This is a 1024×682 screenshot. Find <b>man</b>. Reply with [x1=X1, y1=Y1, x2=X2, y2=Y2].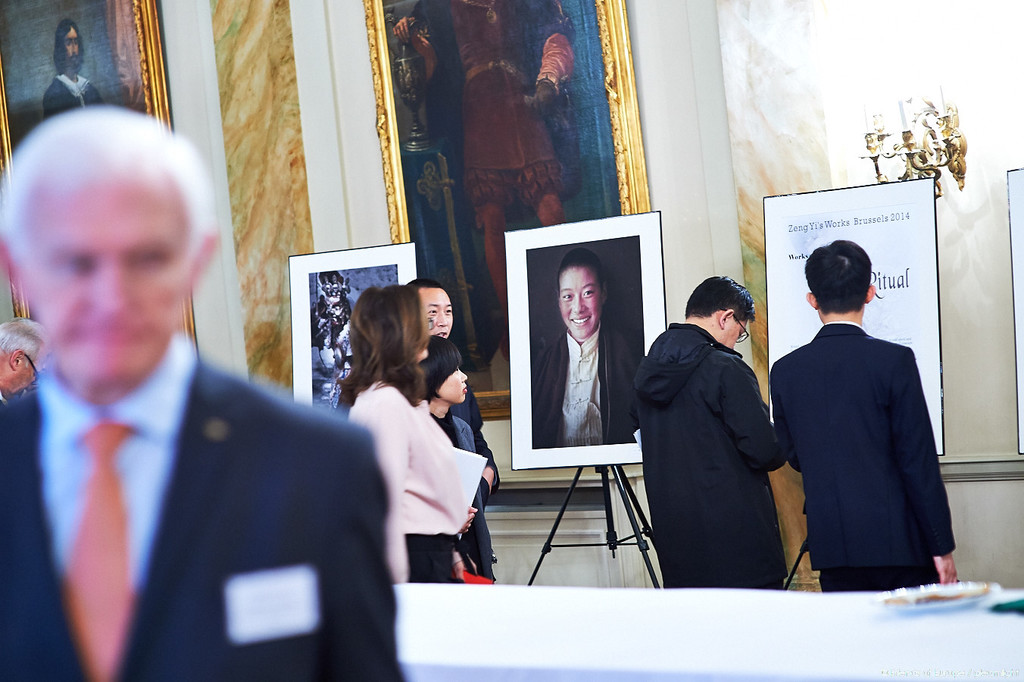
[x1=769, y1=230, x2=960, y2=605].
